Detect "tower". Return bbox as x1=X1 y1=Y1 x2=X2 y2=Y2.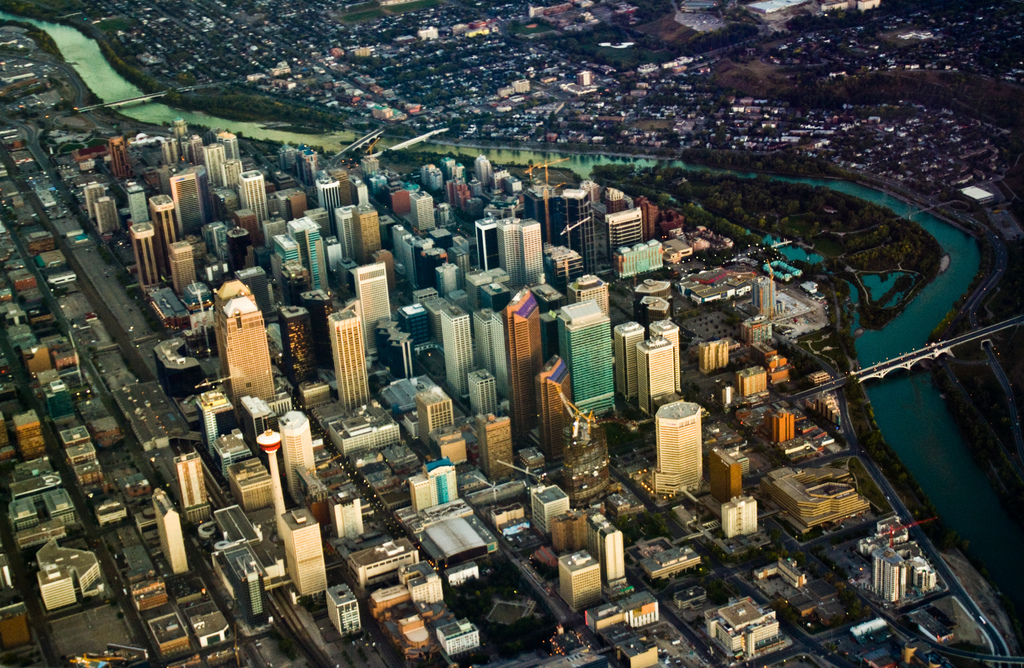
x1=17 y1=399 x2=47 y2=464.
